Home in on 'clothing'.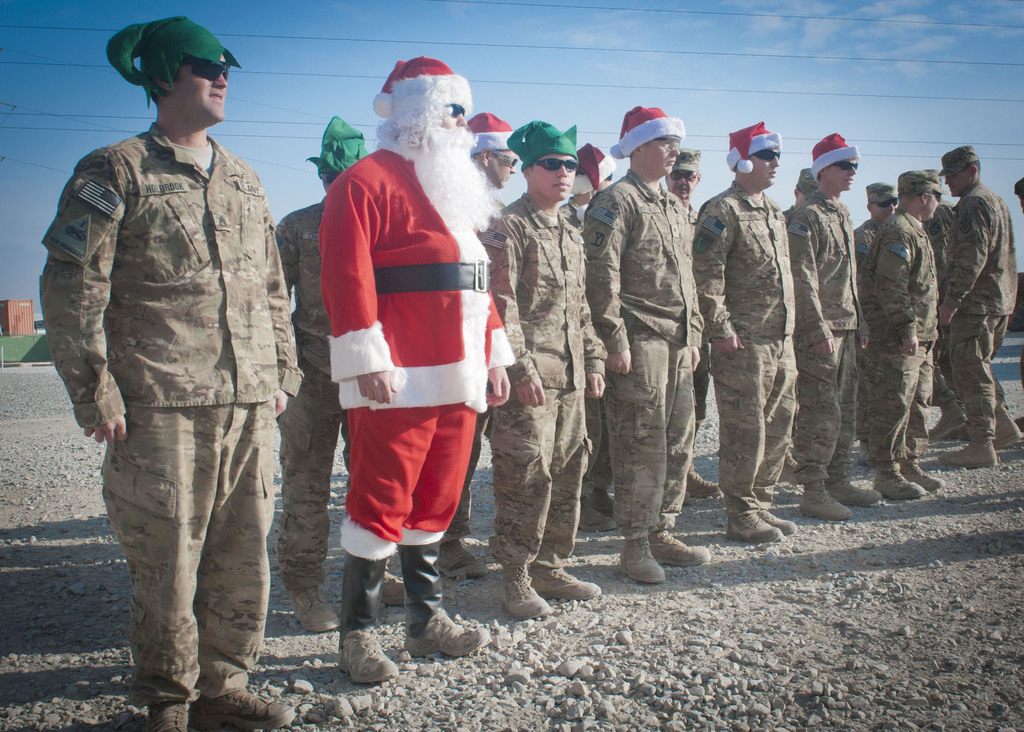
Homed in at [x1=868, y1=178, x2=899, y2=200].
